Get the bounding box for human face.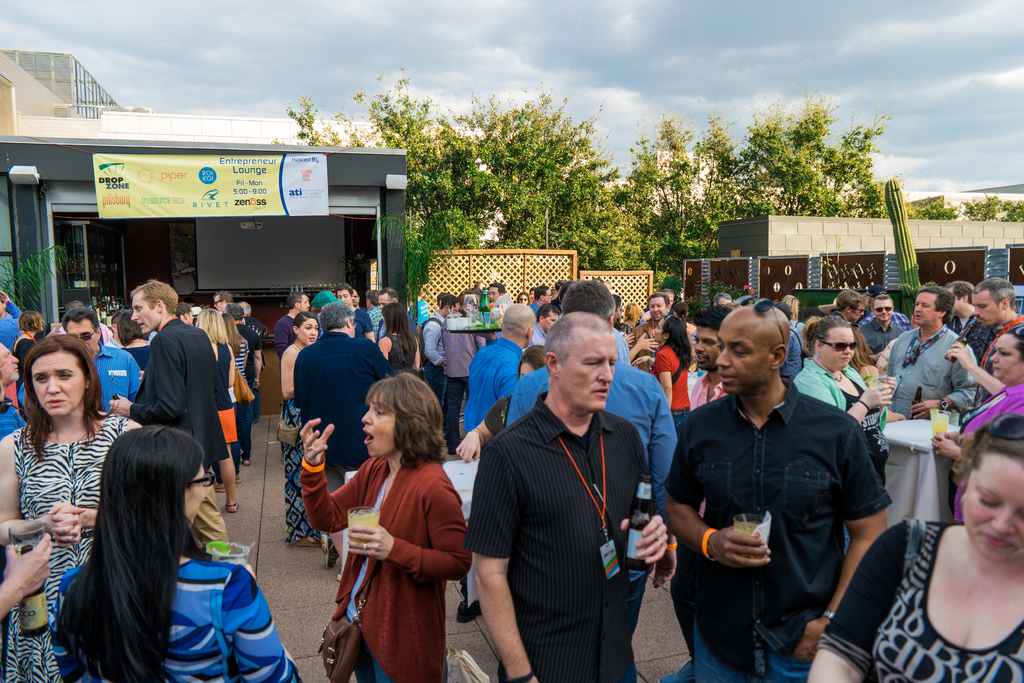
Rect(648, 298, 666, 322).
